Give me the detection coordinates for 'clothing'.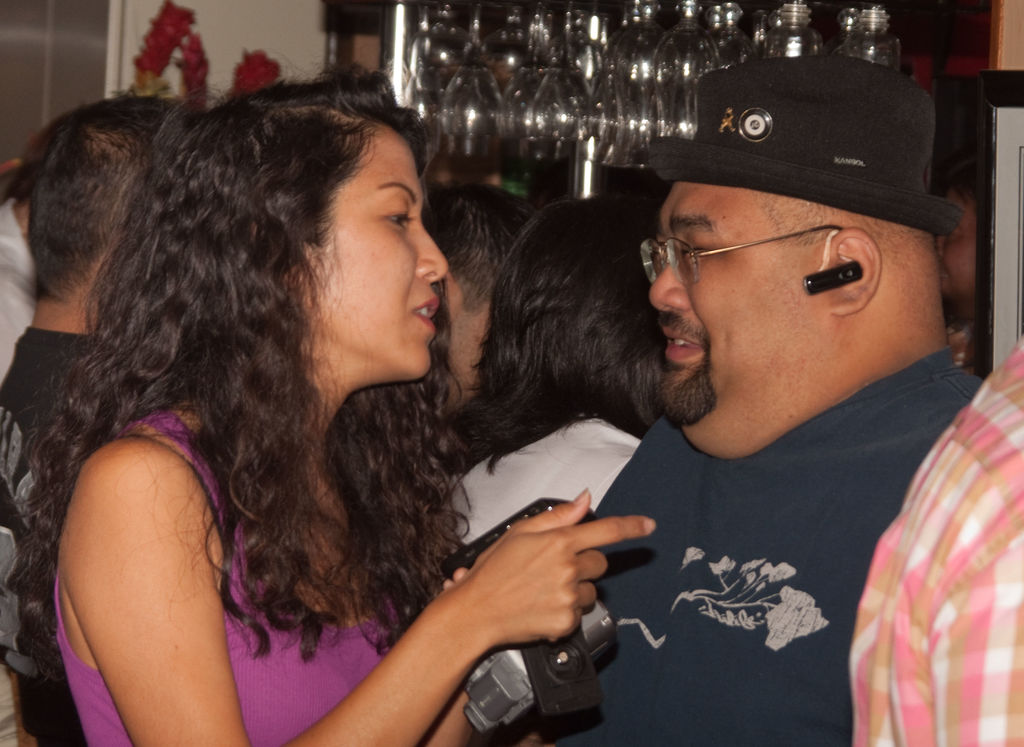
551:319:954:737.
